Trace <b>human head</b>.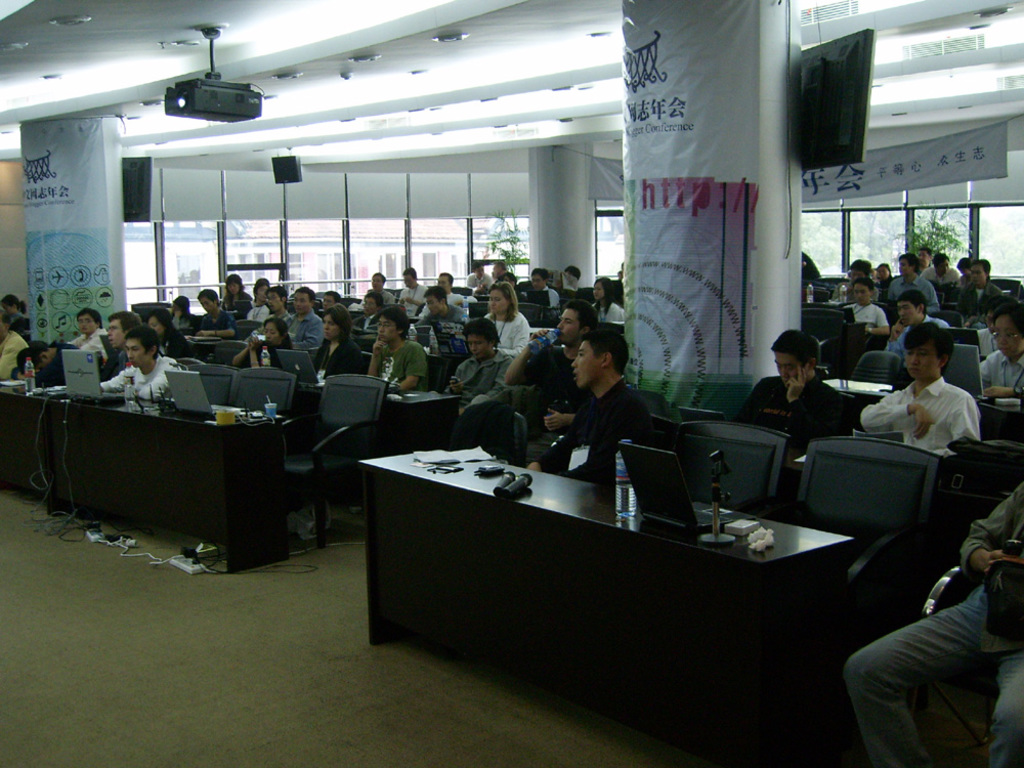
Traced to box(879, 264, 891, 281).
